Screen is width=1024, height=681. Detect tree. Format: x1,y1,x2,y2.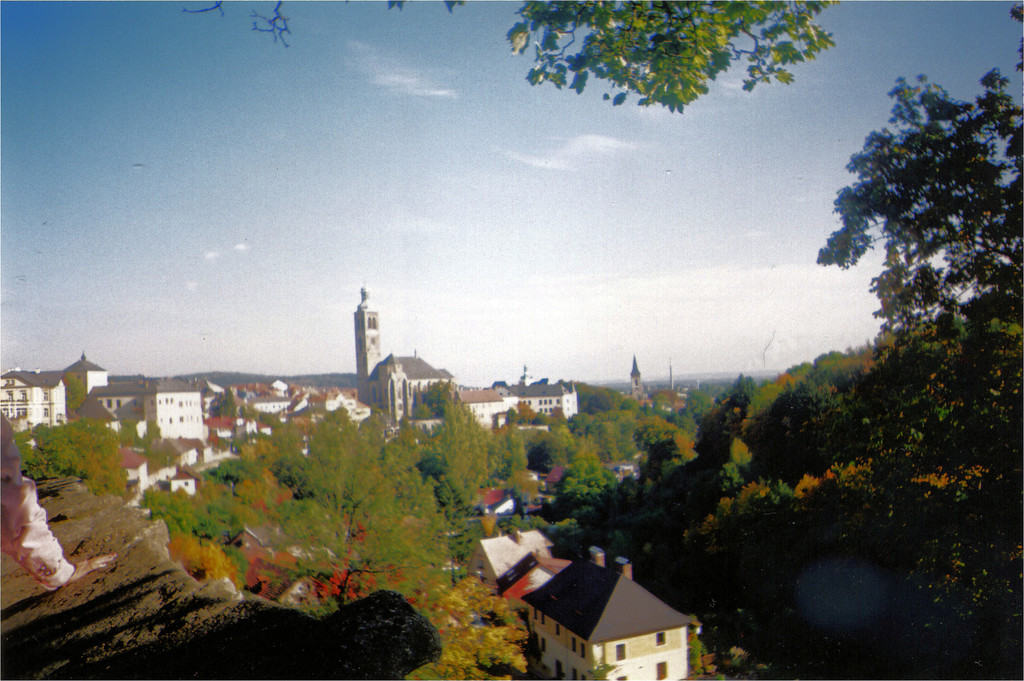
653,506,726,655.
